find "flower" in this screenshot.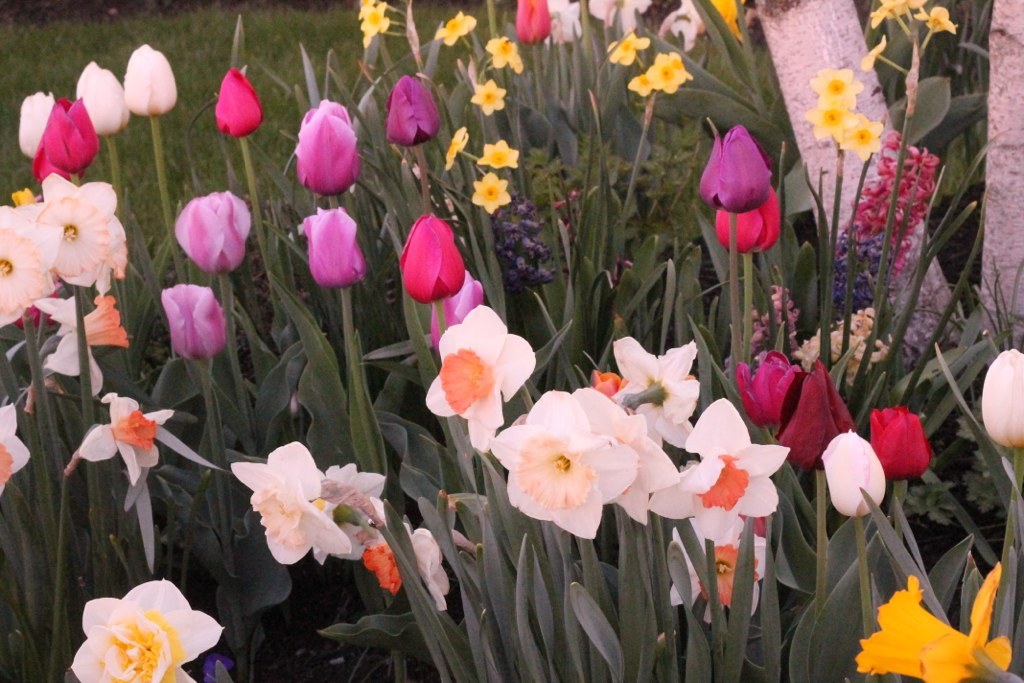
The bounding box for "flower" is (317, 465, 385, 559).
